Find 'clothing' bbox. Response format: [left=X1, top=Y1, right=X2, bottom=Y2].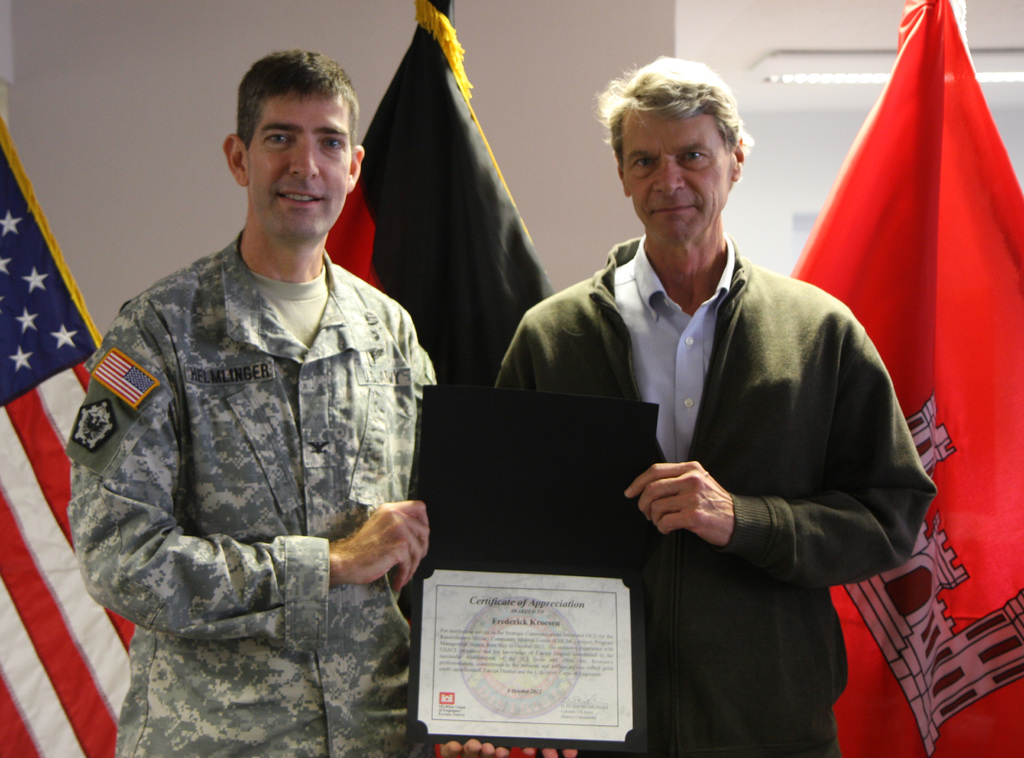
[left=68, top=147, right=443, bottom=706].
